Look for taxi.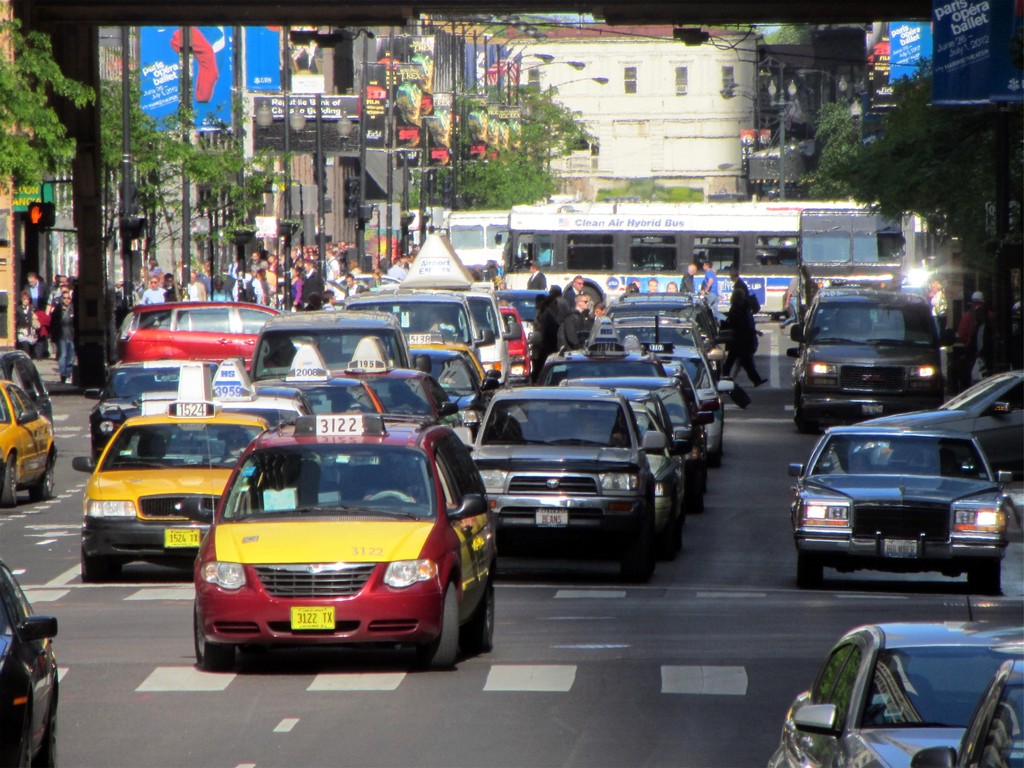
Found: (left=407, top=333, right=494, bottom=404).
